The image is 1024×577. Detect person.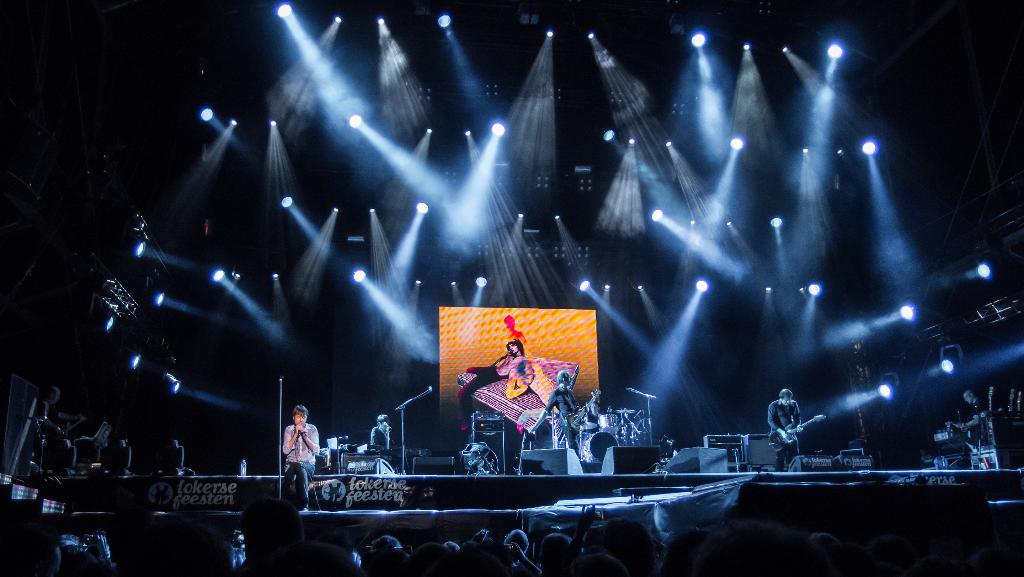
Detection: [left=502, top=351, right=555, bottom=416].
